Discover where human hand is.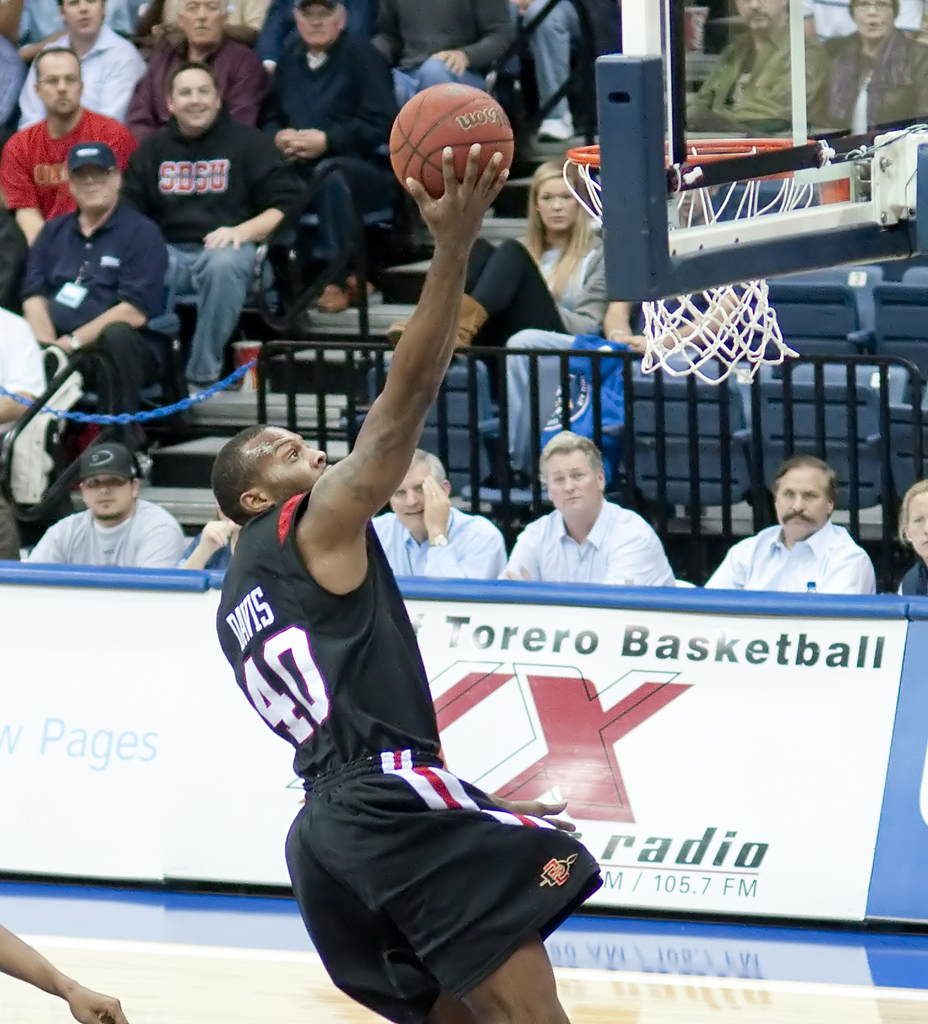
Discovered at locate(69, 986, 127, 1023).
